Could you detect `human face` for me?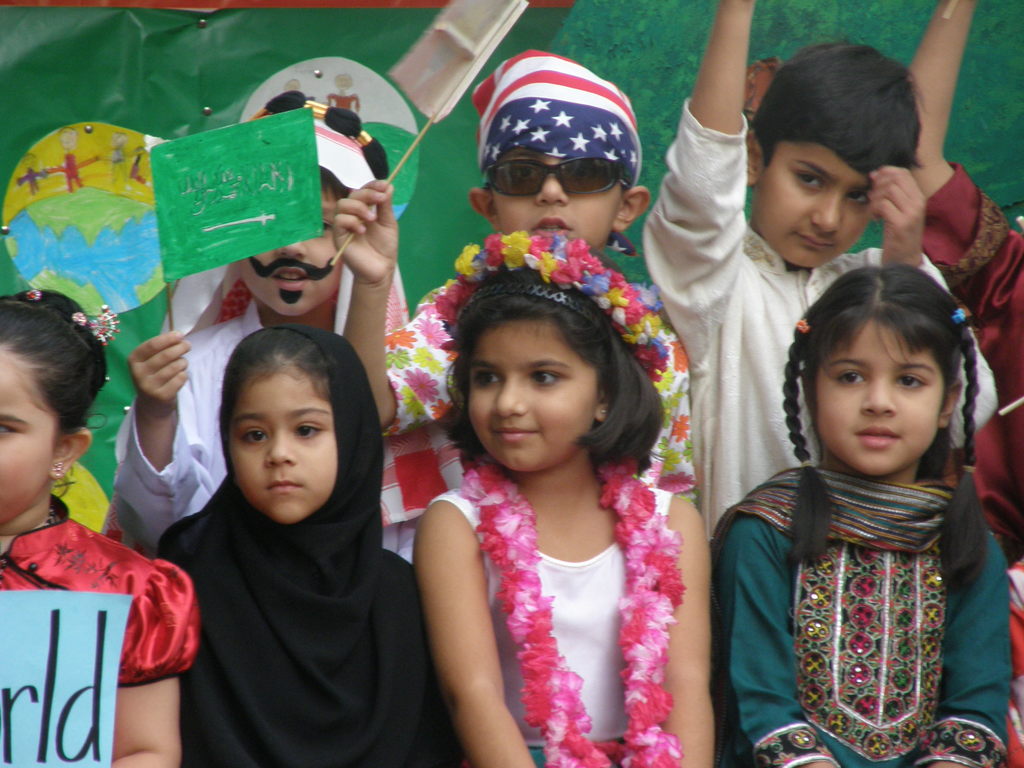
Detection result: <box>243,179,349,314</box>.
